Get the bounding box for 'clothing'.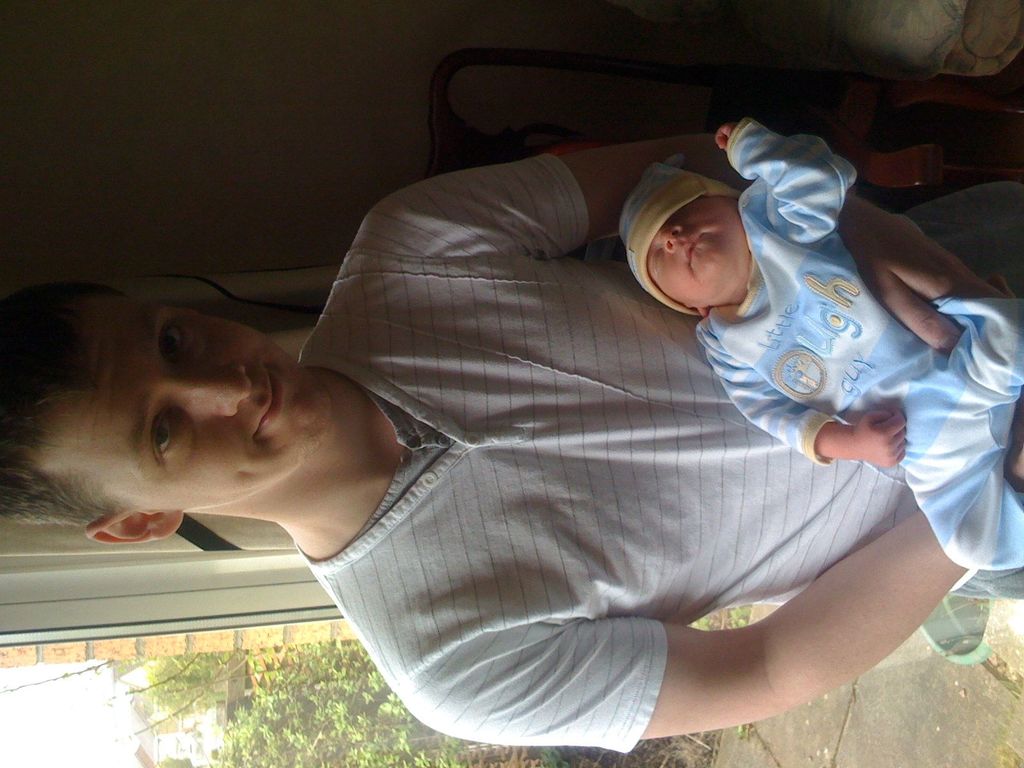
bbox(689, 106, 1021, 575).
